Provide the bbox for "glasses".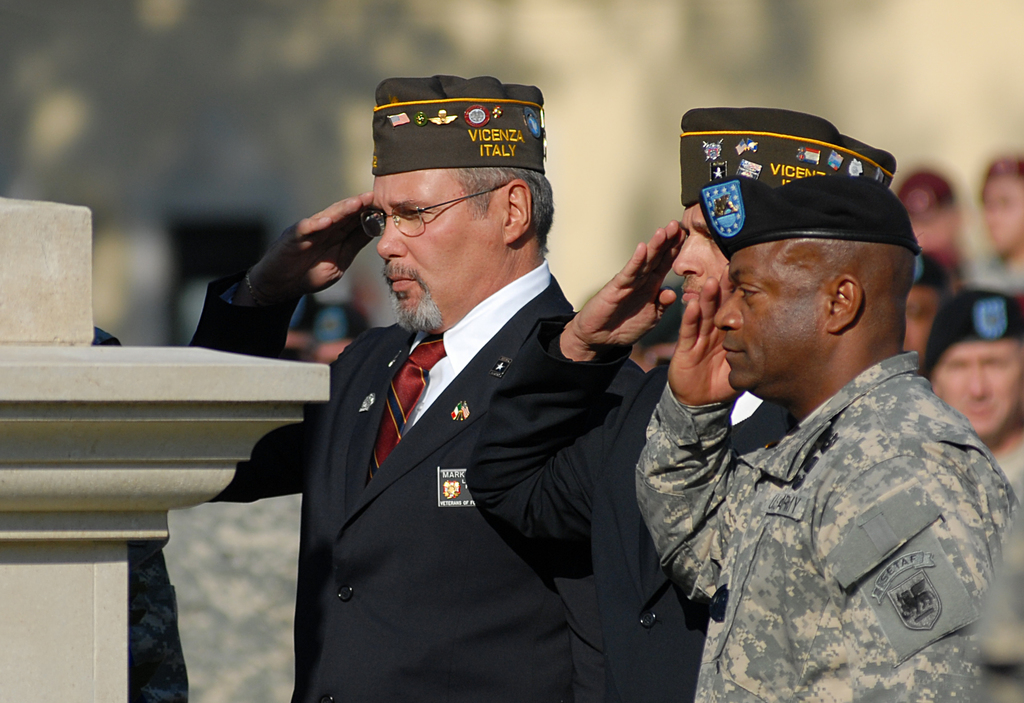
<bbox>381, 191, 502, 236</bbox>.
